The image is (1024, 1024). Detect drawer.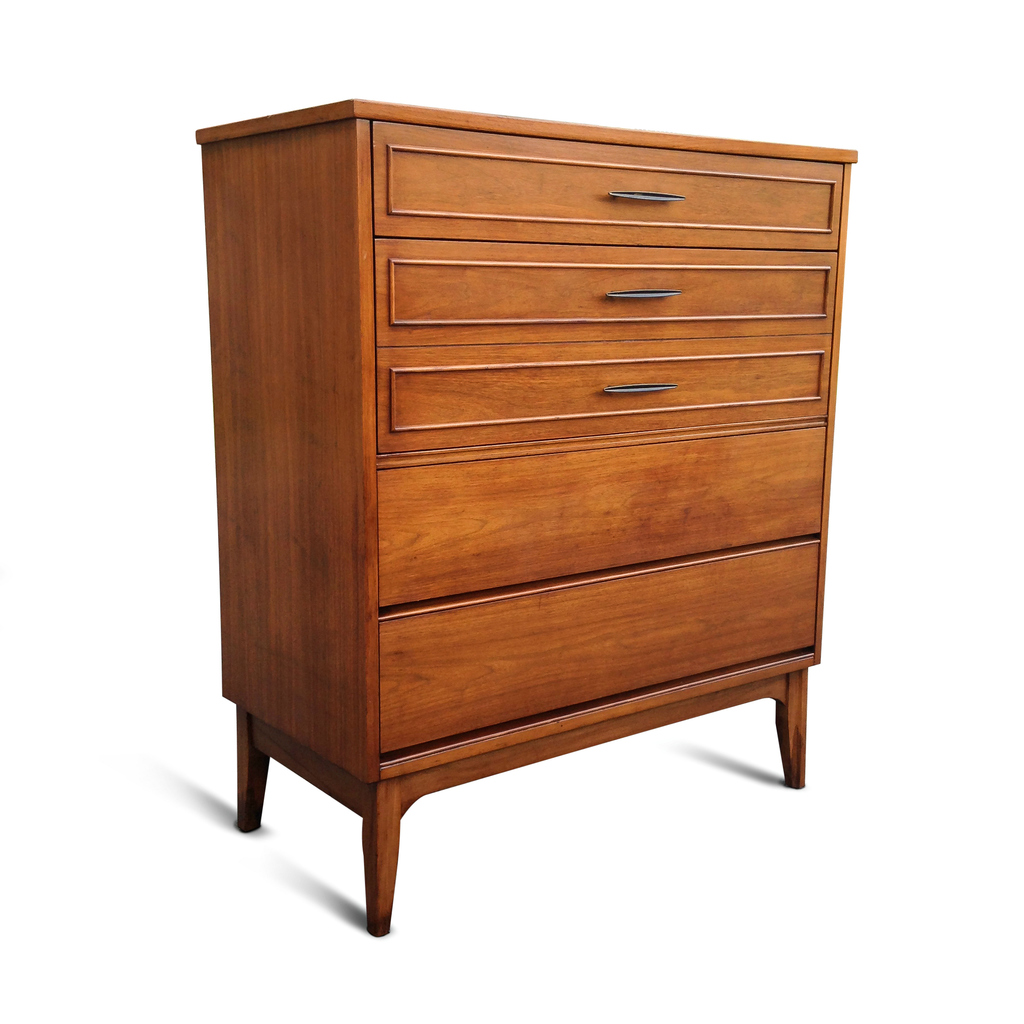
Detection: [x1=380, y1=539, x2=819, y2=756].
